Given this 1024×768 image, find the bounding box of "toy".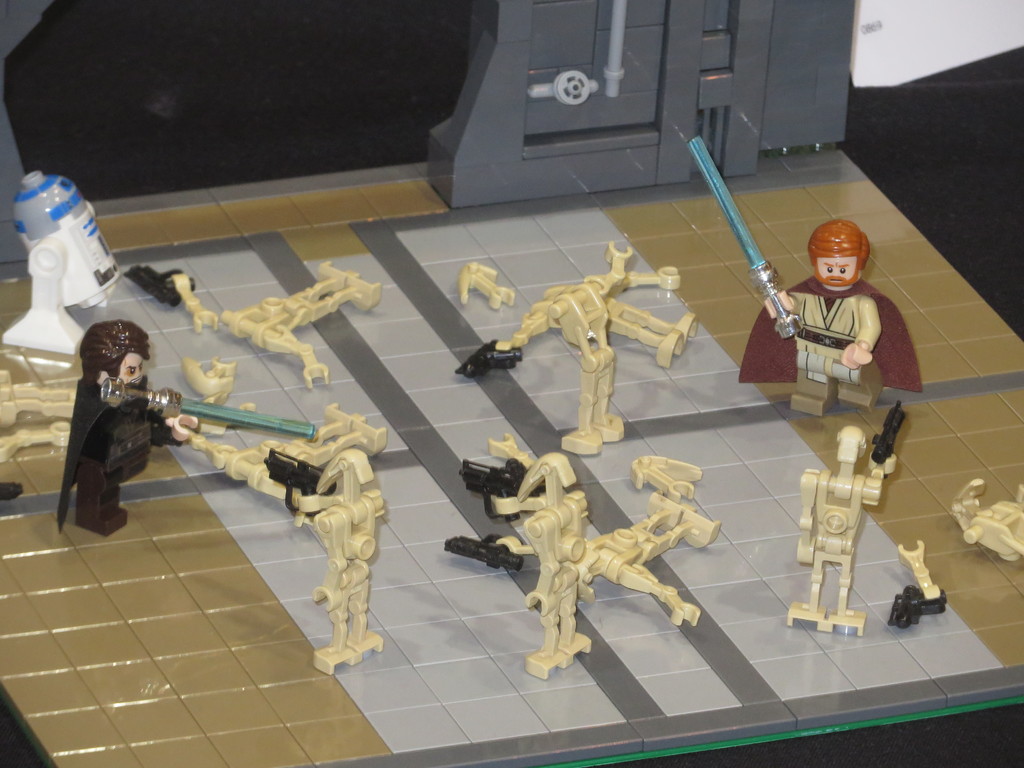
458 259 516 314.
